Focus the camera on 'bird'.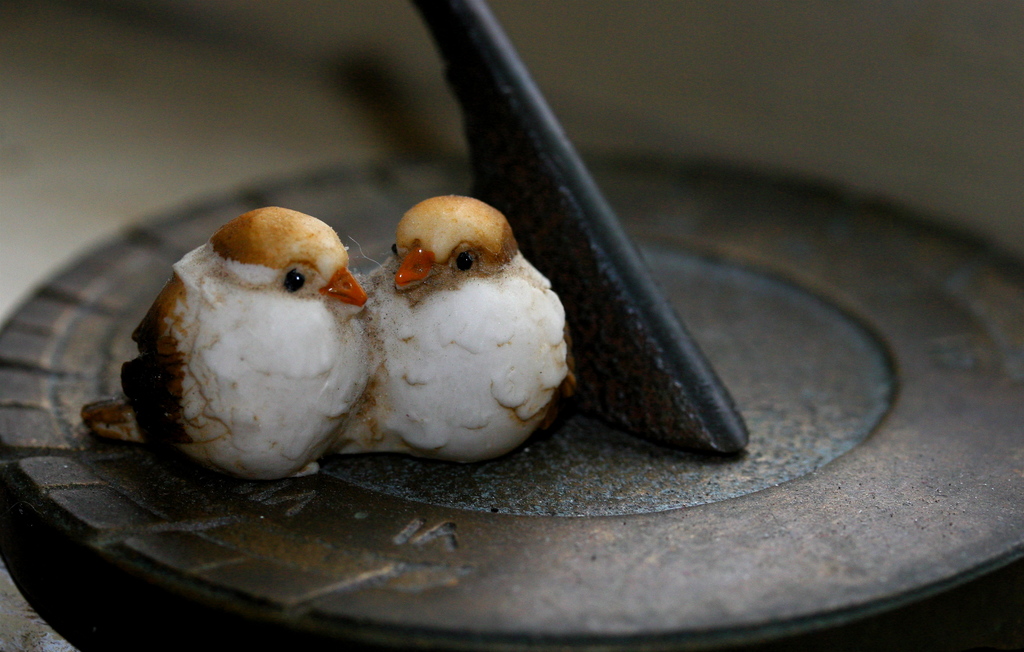
Focus region: 141 208 373 495.
